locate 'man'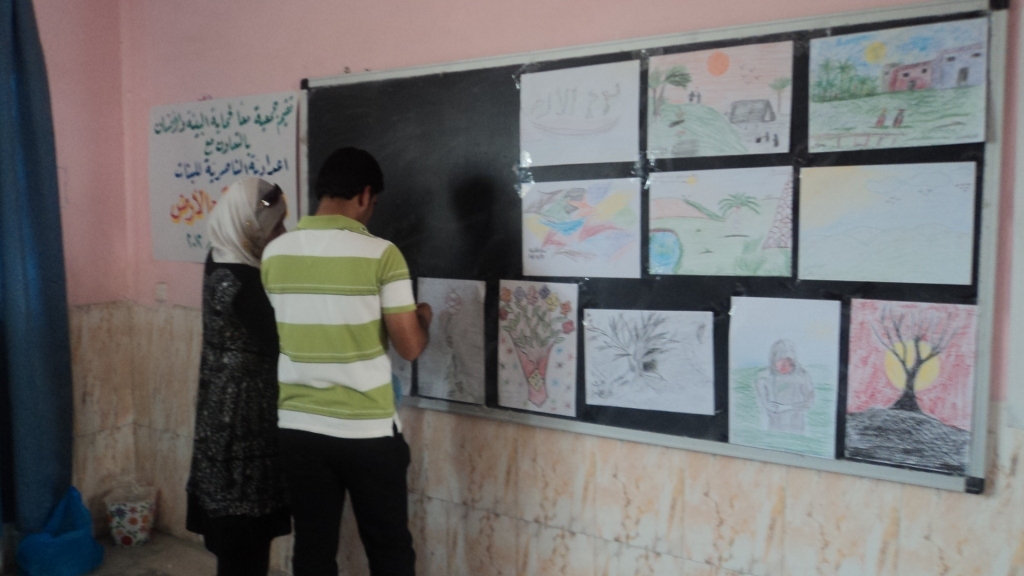
box(251, 149, 434, 572)
